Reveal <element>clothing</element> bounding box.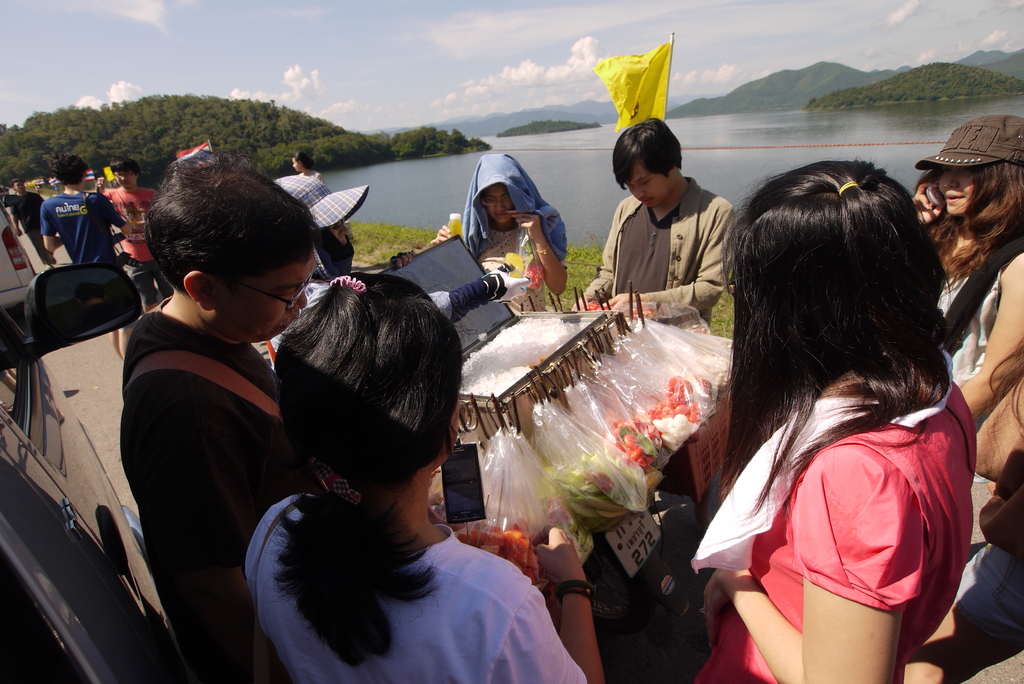
Revealed: (left=956, top=544, right=1023, bottom=656).
